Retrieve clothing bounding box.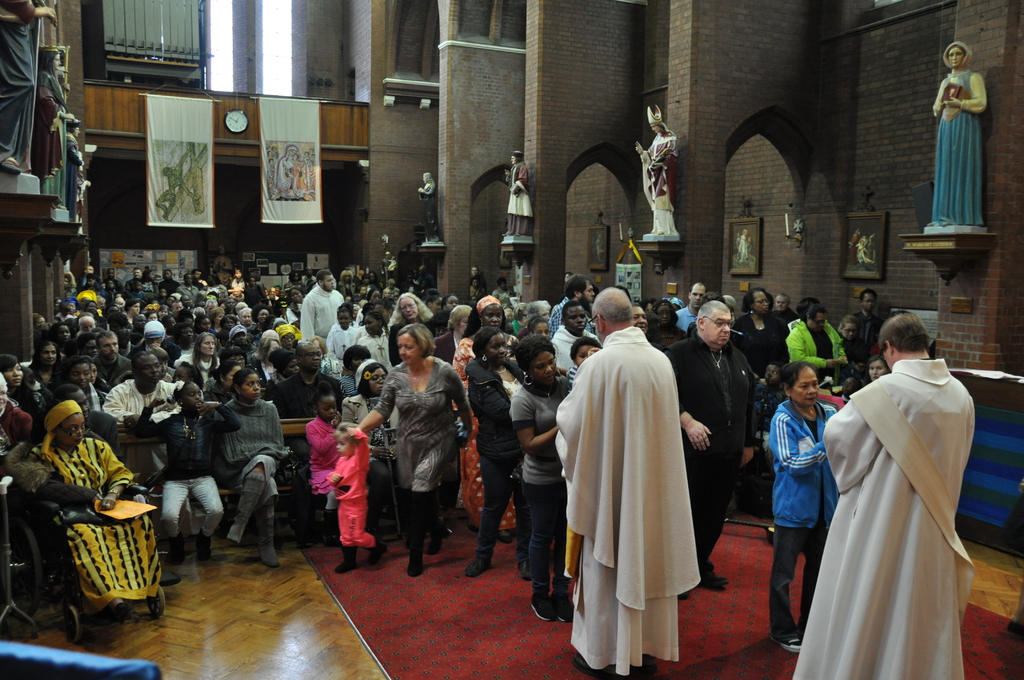
Bounding box: bbox(298, 416, 346, 500).
